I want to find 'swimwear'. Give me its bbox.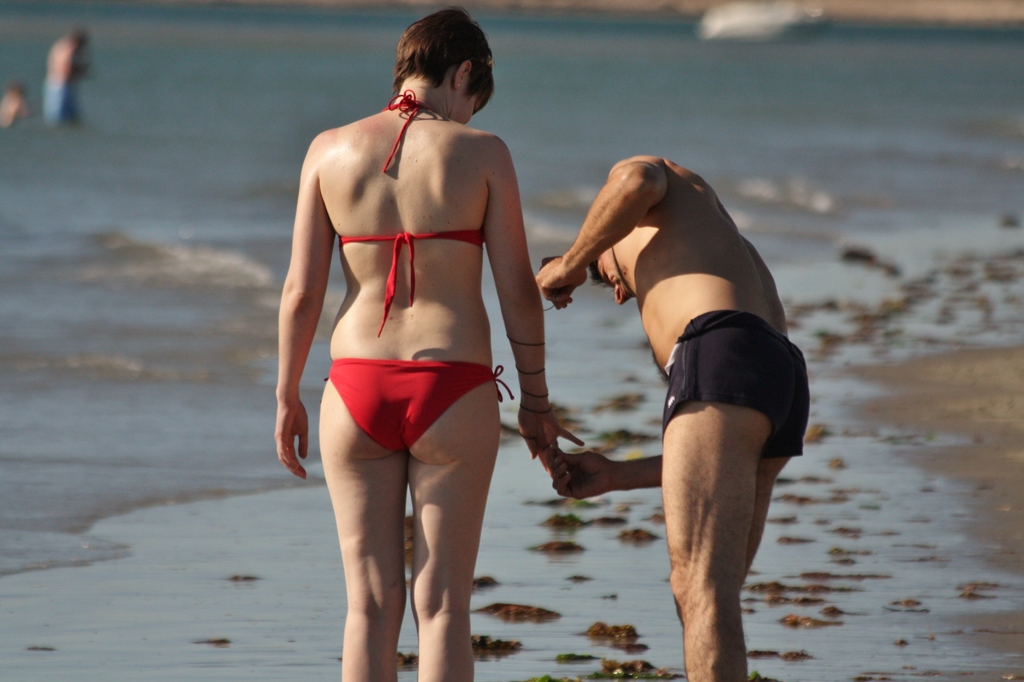
[321, 356, 518, 451].
